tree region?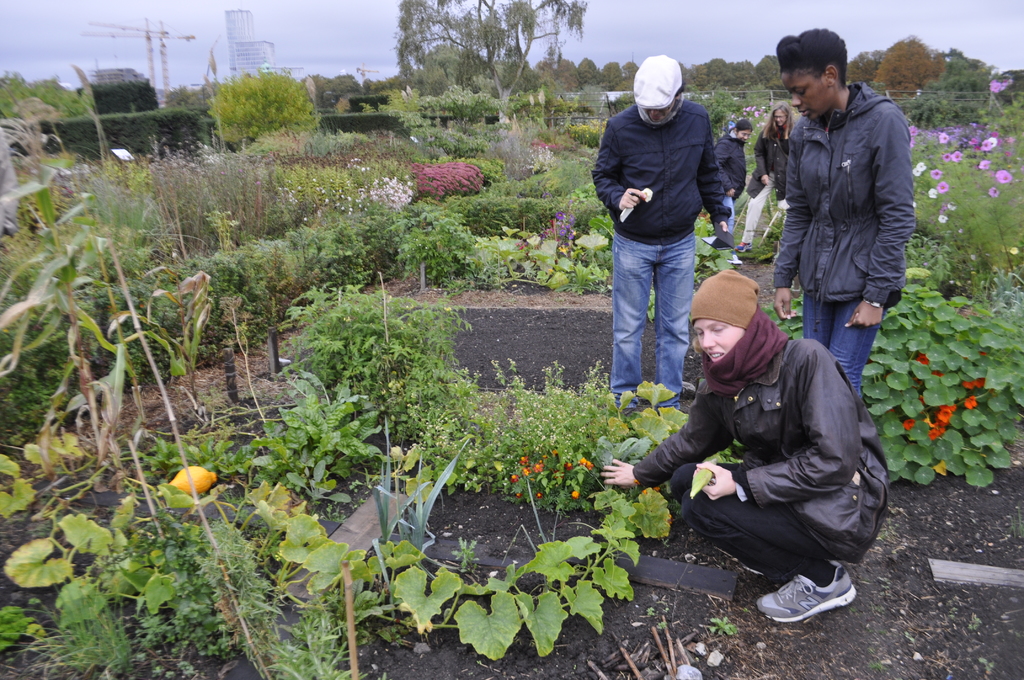
pyautogui.locateOnScreen(3, 73, 204, 123)
